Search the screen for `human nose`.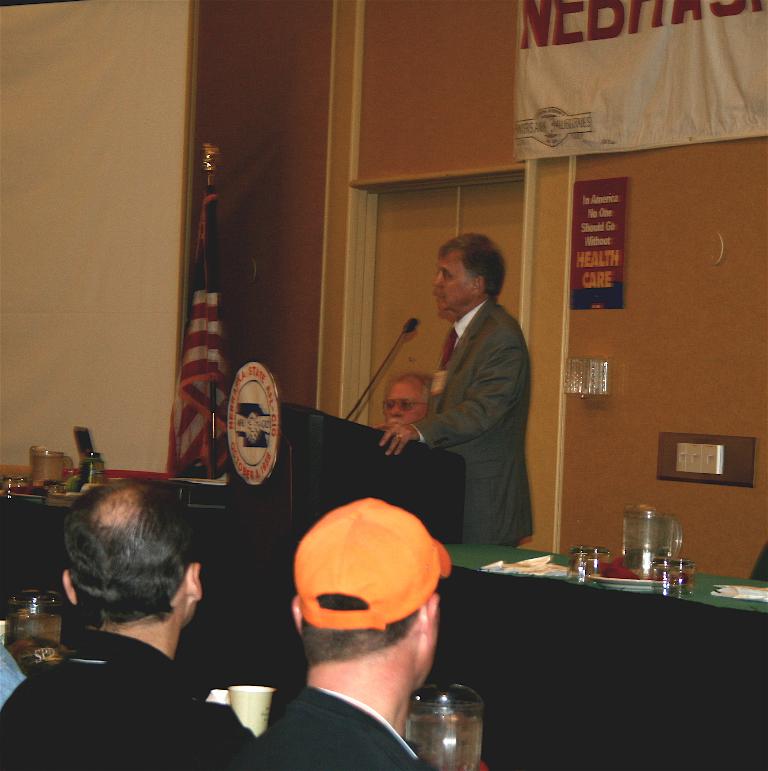
Found at x1=389 y1=402 x2=404 y2=417.
